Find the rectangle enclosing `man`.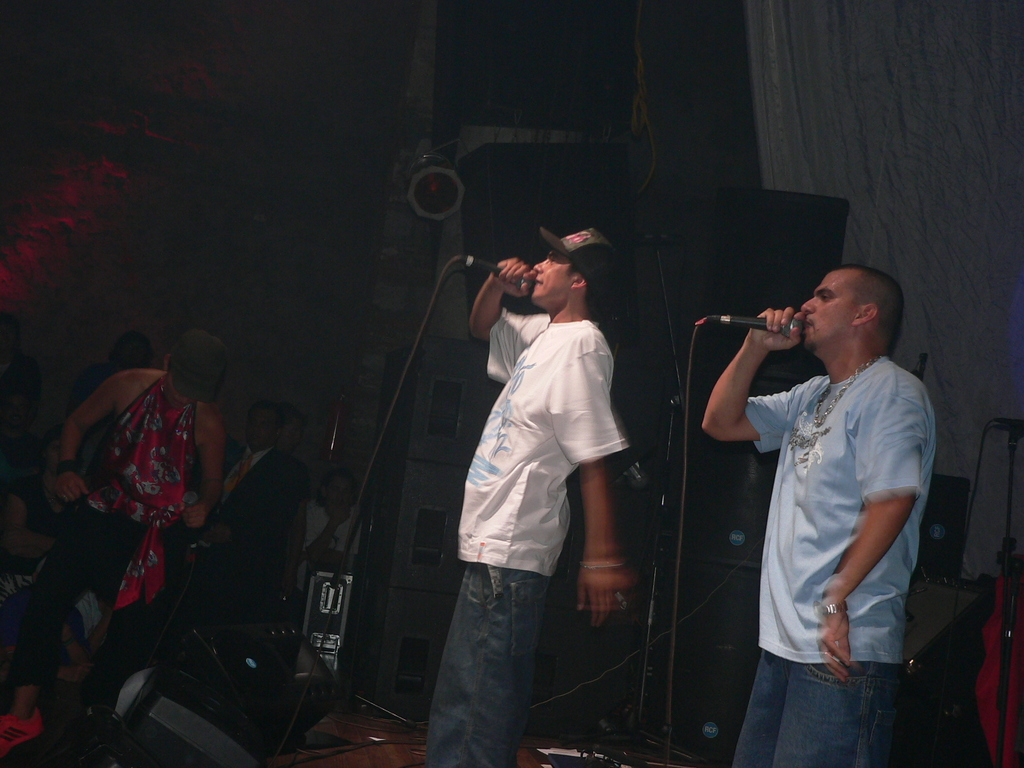
<bbox>415, 225, 633, 767</bbox>.
